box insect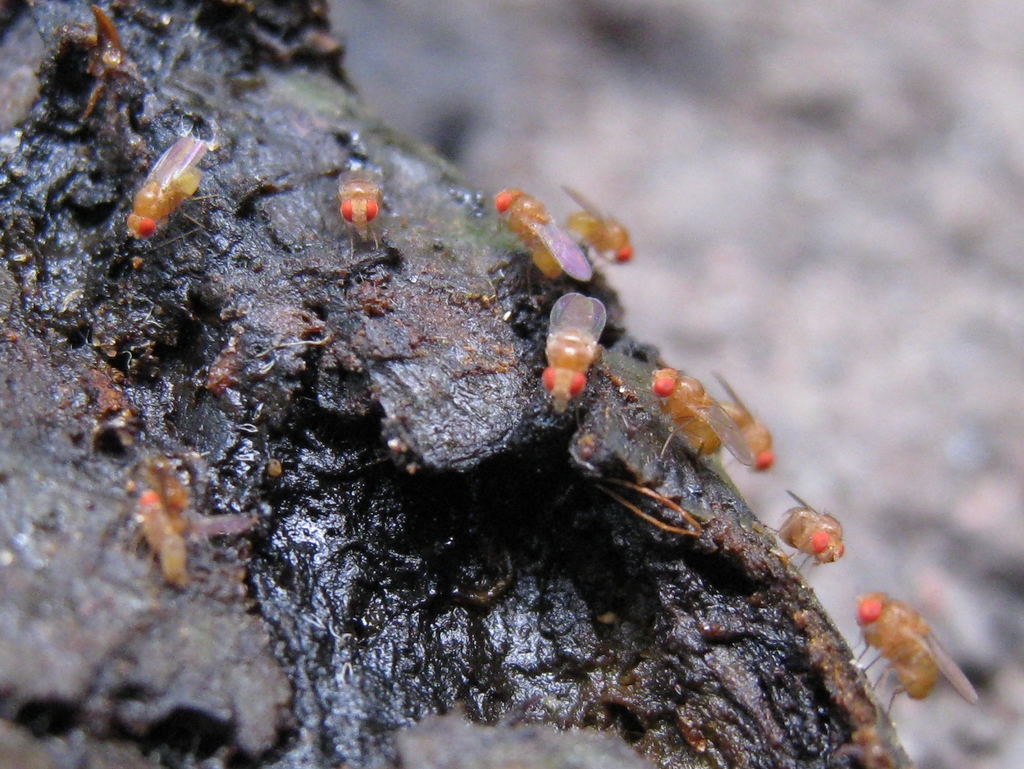
(left=541, top=292, right=609, bottom=431)
